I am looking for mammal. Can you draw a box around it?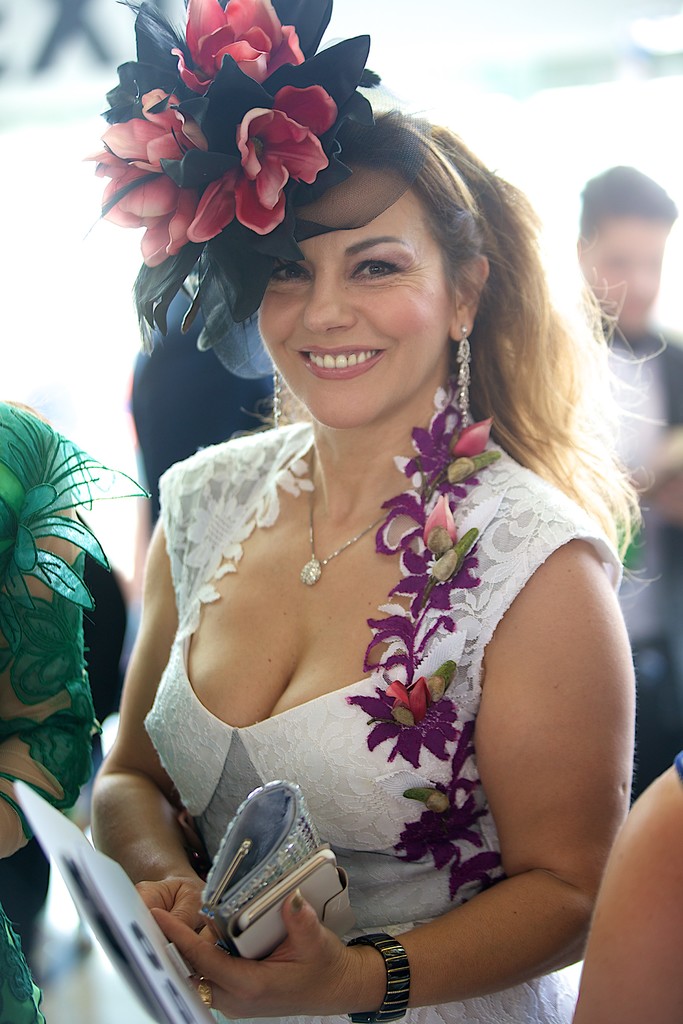
Sure, the bounding box is detection(566, 747, 682, 1023).
